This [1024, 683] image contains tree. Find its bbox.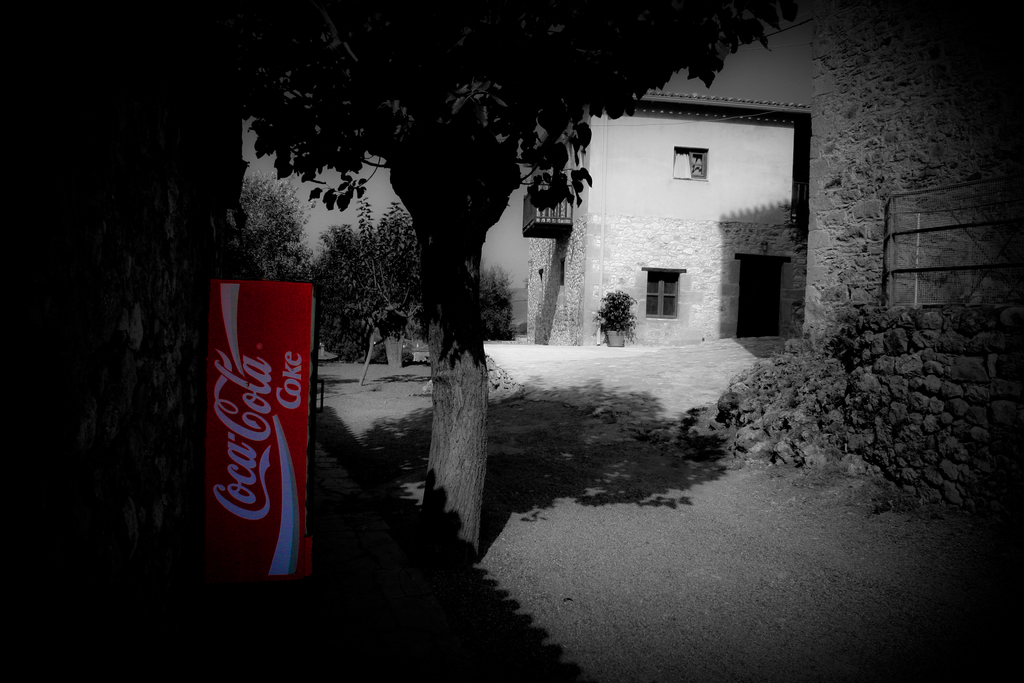
(241, 1, 802, 565).
